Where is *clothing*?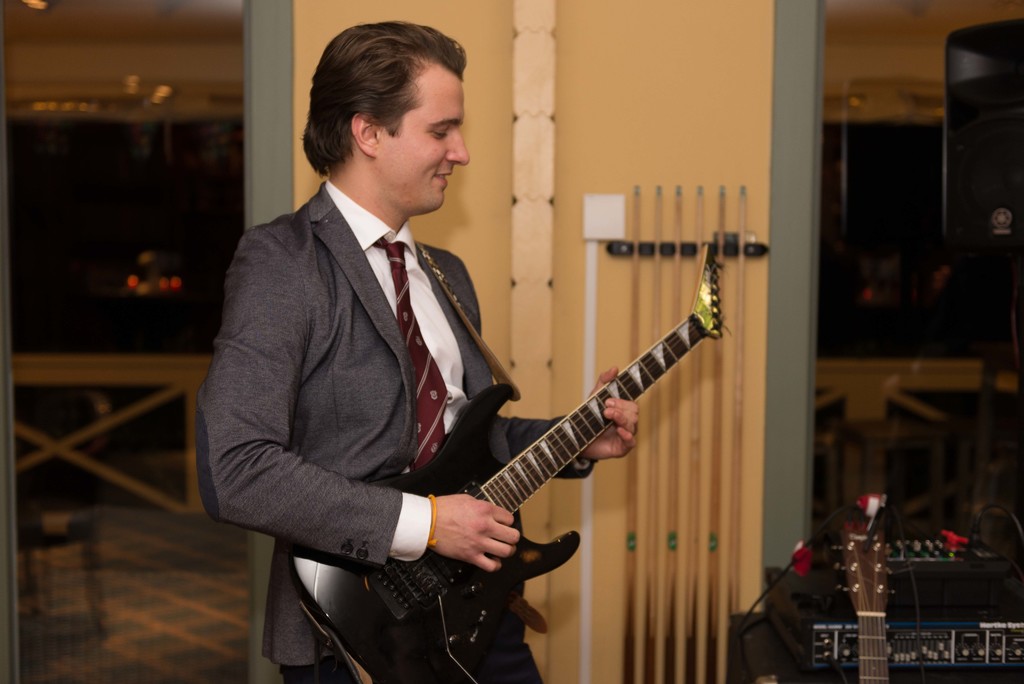
bbox=[192, 182, 602, 683].
